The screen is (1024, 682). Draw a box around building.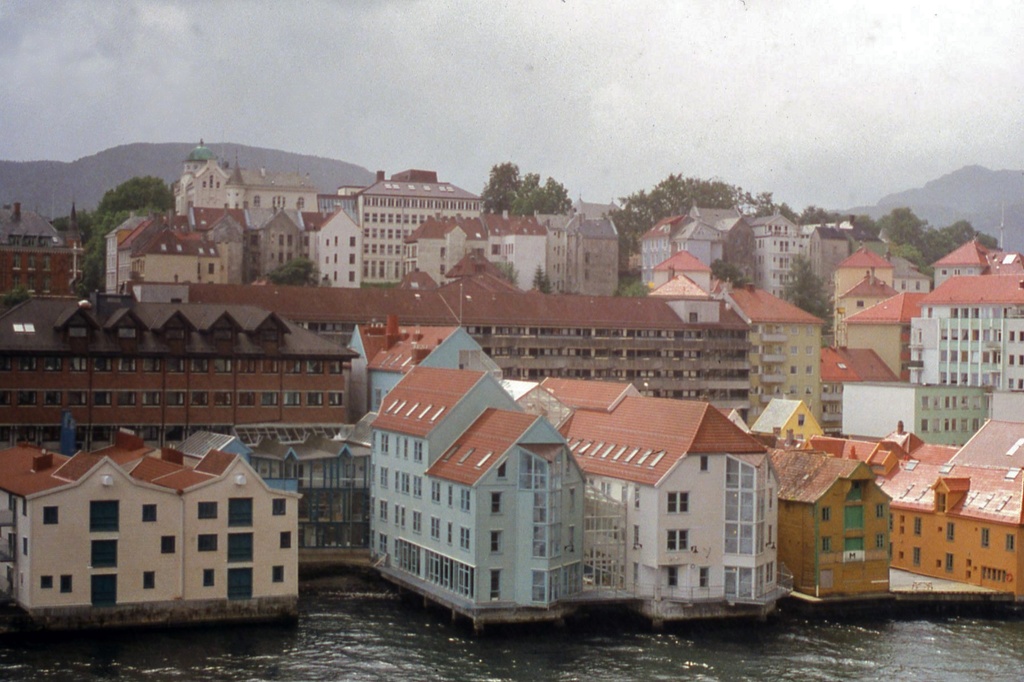
776, 451, 893, 596.
